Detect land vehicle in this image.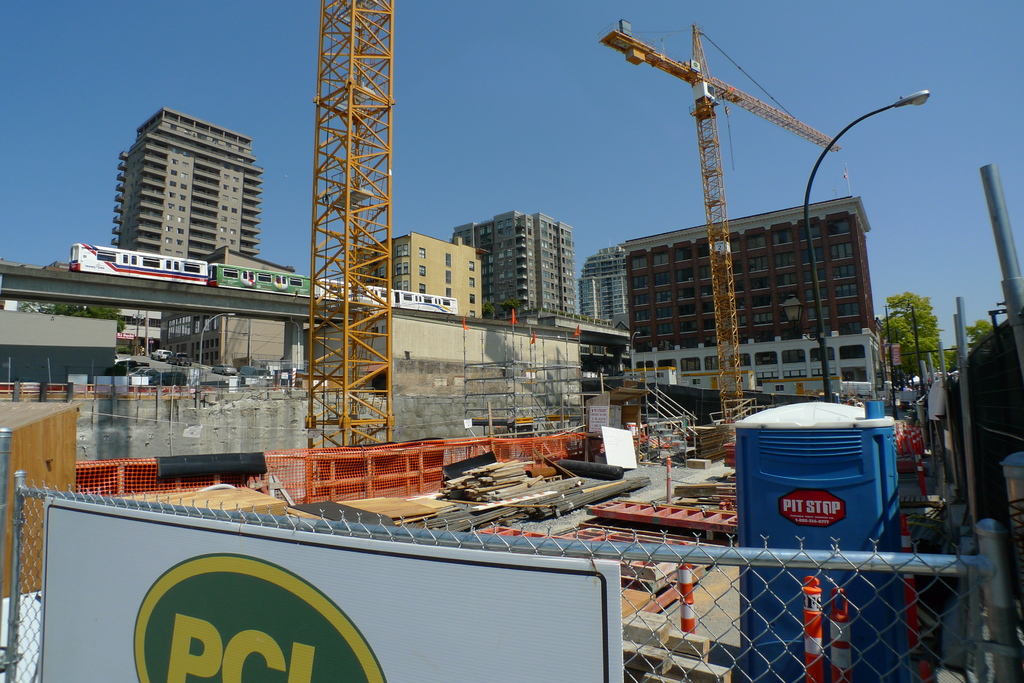
Detection: l=111, t=360, r=147, b=373.
